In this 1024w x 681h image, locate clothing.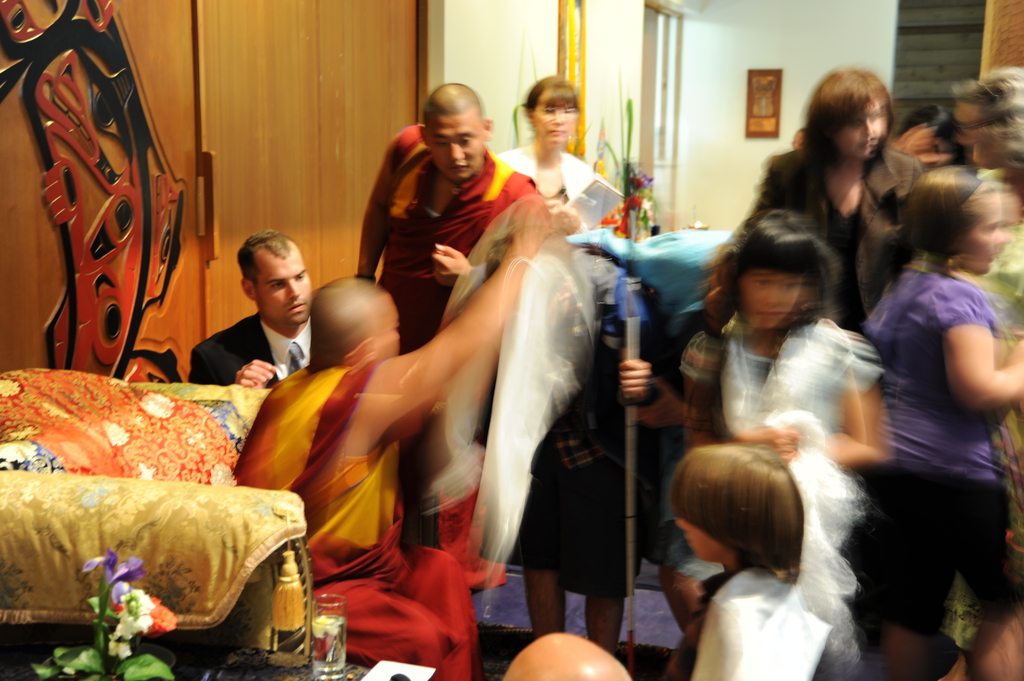
Bounding box: x1=373 y1=123 x2=532 y2=333.
